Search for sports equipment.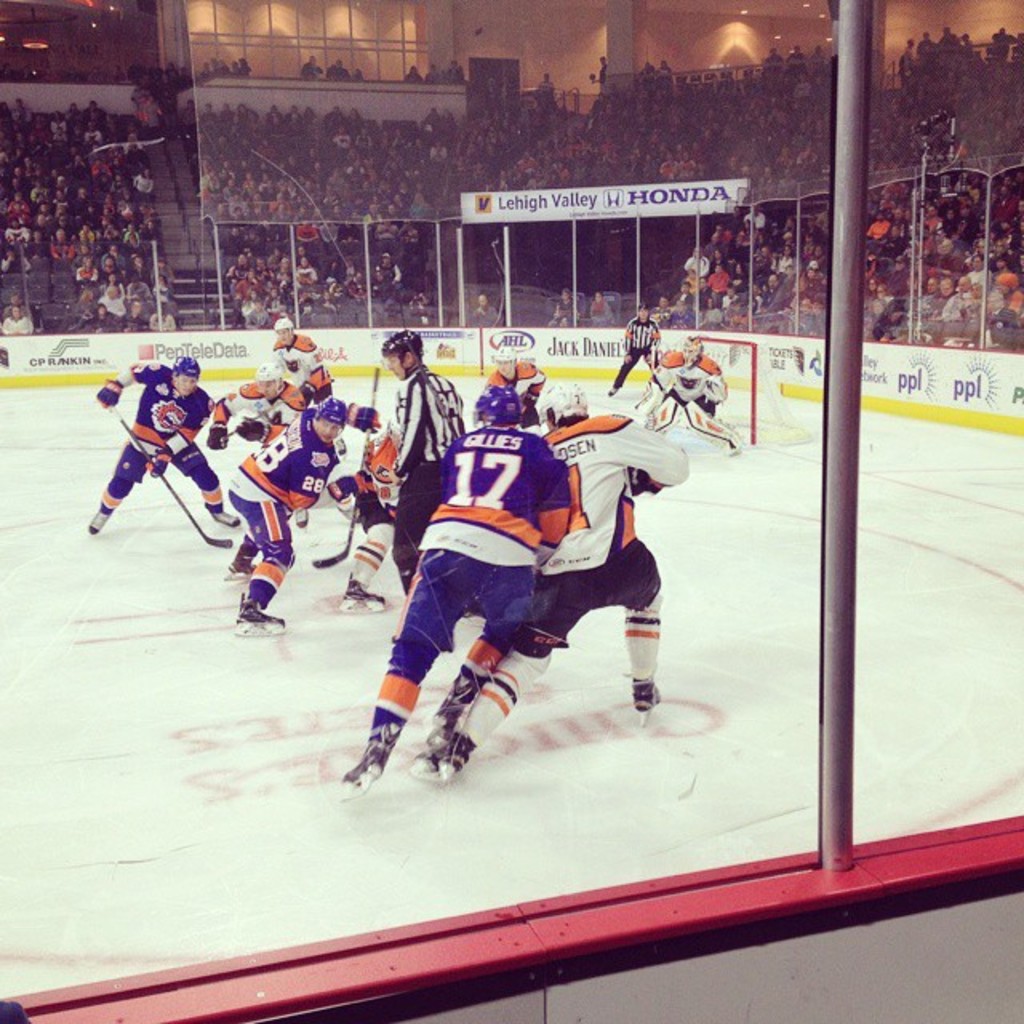
Found at bbox(208, 419, 229, 453).
